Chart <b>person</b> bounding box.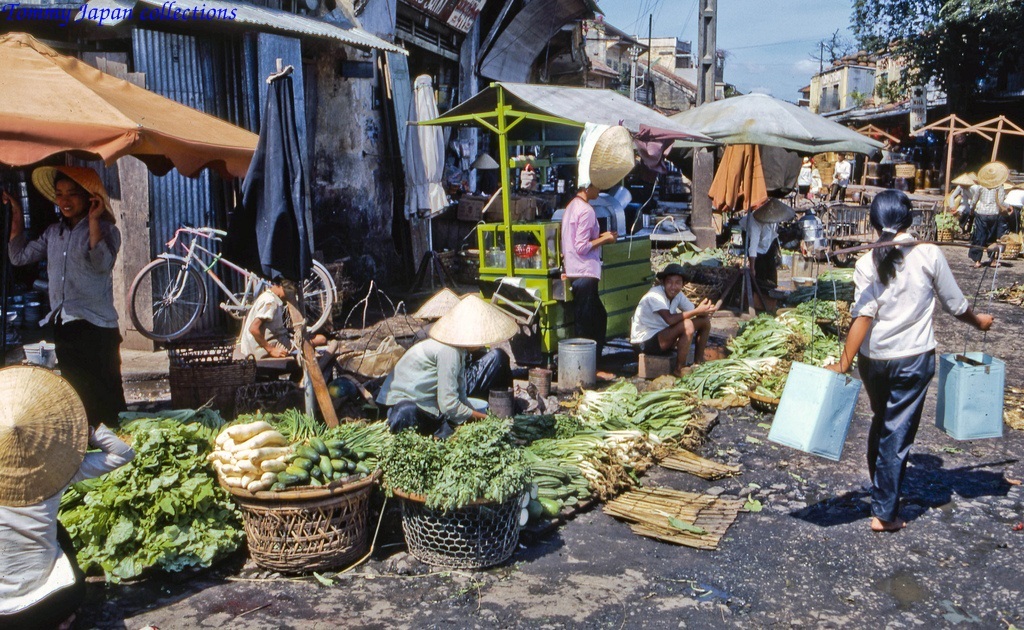
Charted: (left=366, top=291, right=523, bottom=432).
